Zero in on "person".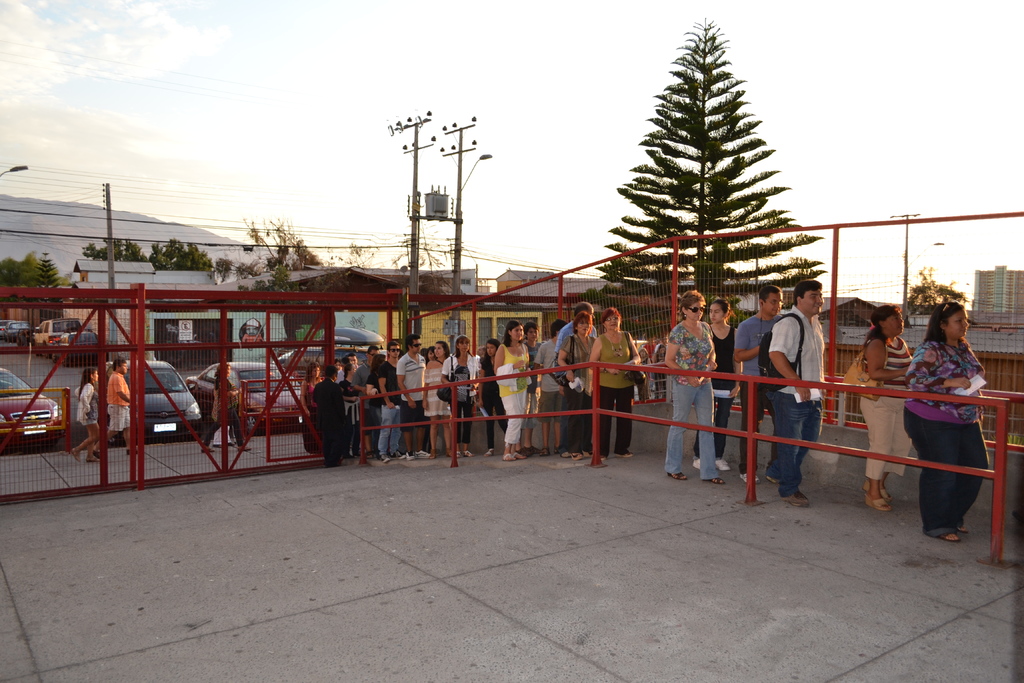
Zeroed in: (x1=547, y1=310, x2=593, y2=461).
